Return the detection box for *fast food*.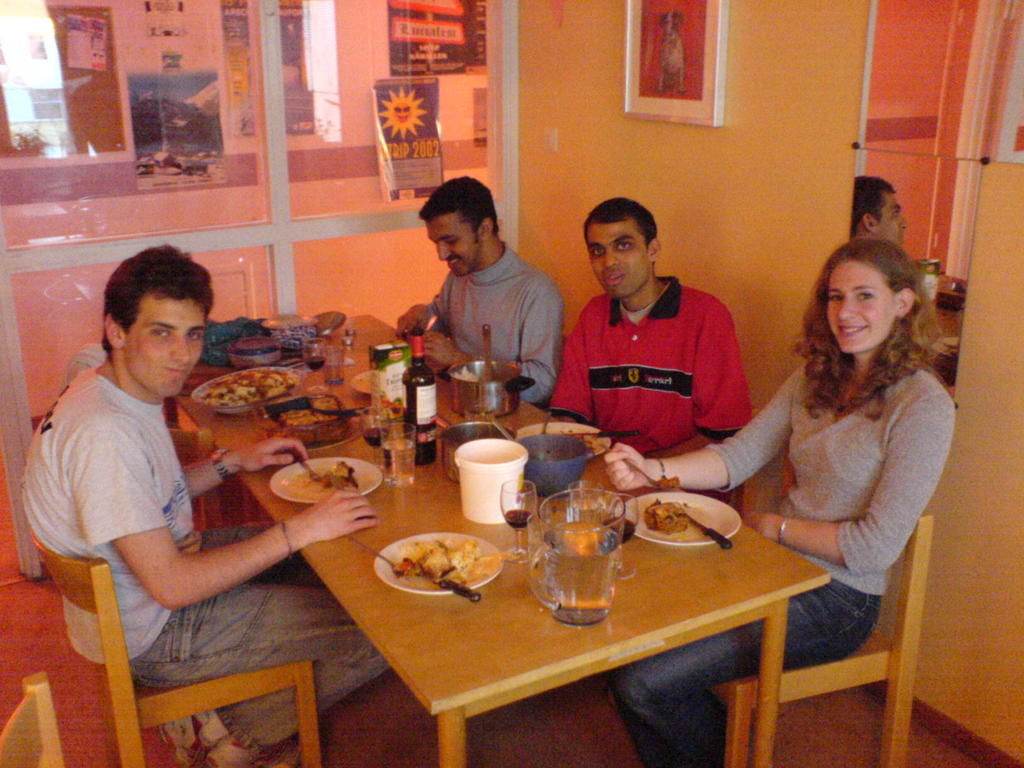
285,399,342,428.
